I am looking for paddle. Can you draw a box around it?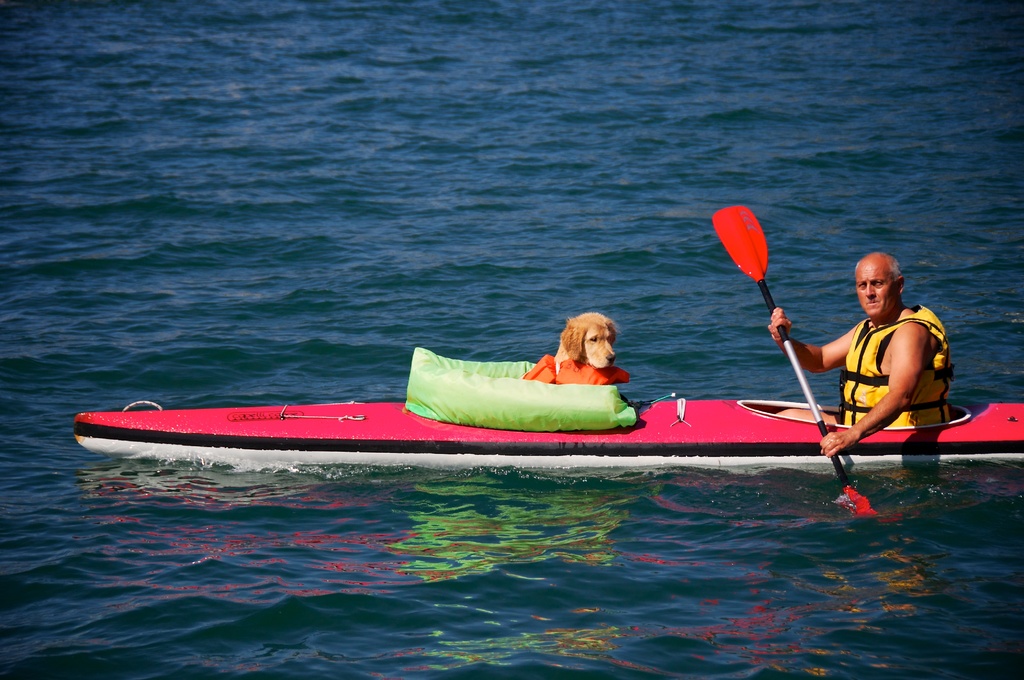
Sure, the bounding box is (left=707, top=204, right=876, bottom=515).
